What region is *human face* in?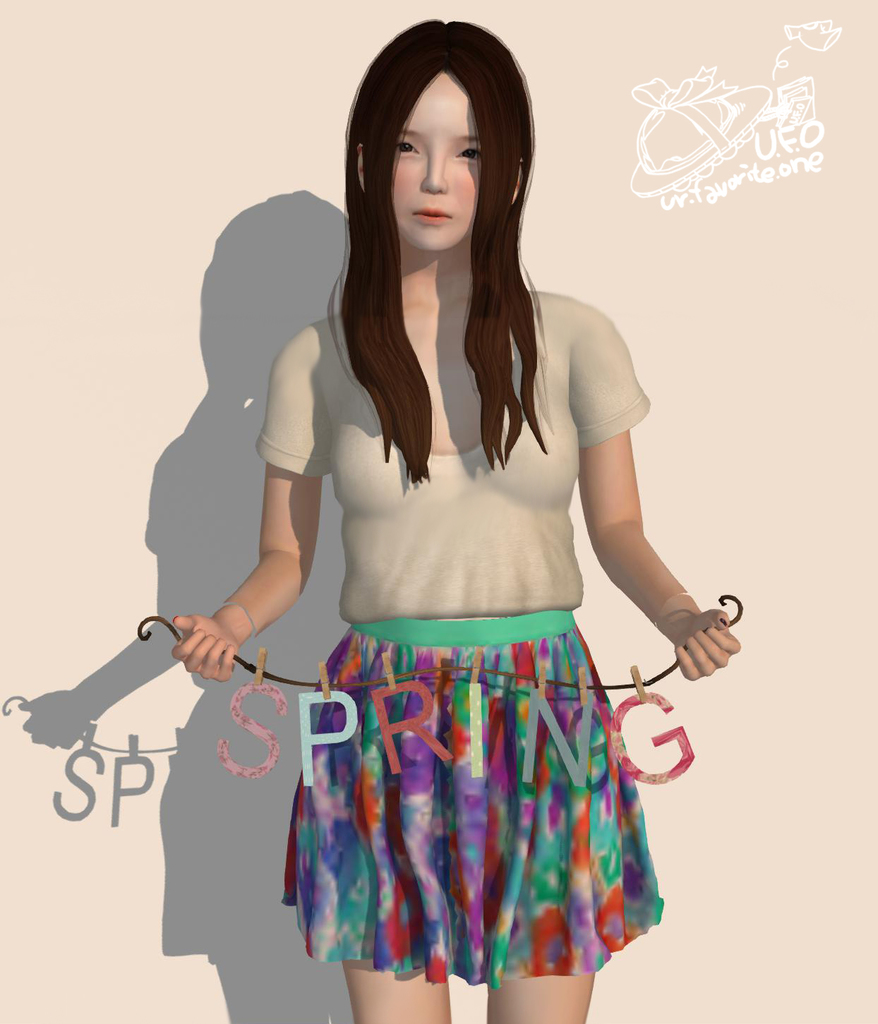
[393,73,481,251].
